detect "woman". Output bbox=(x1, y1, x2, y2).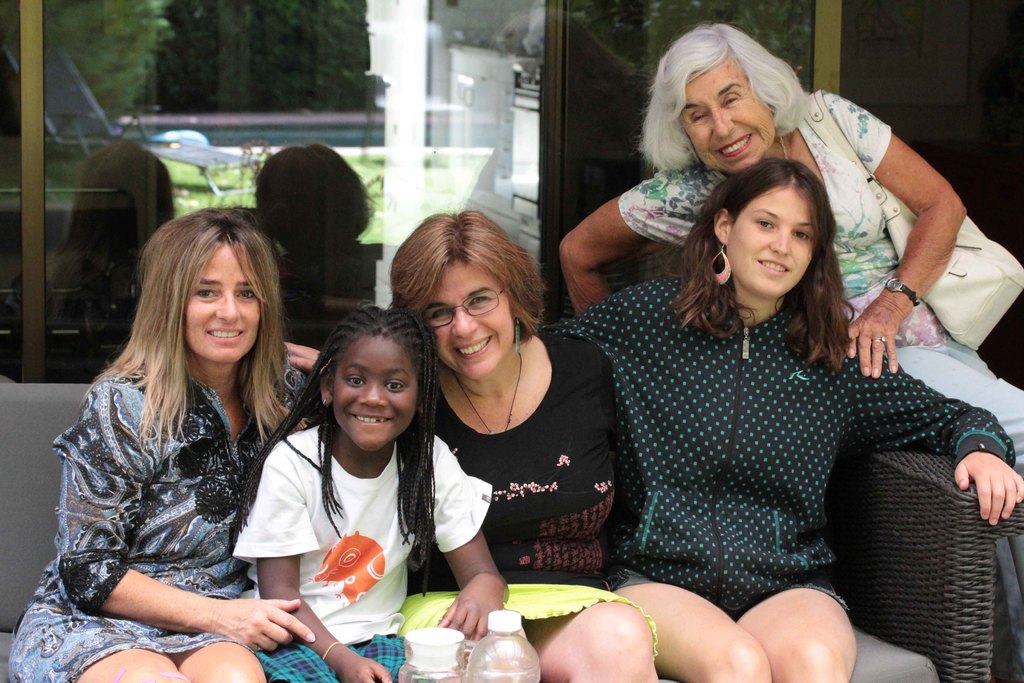
bbox=(0, 203, 337, 682).
